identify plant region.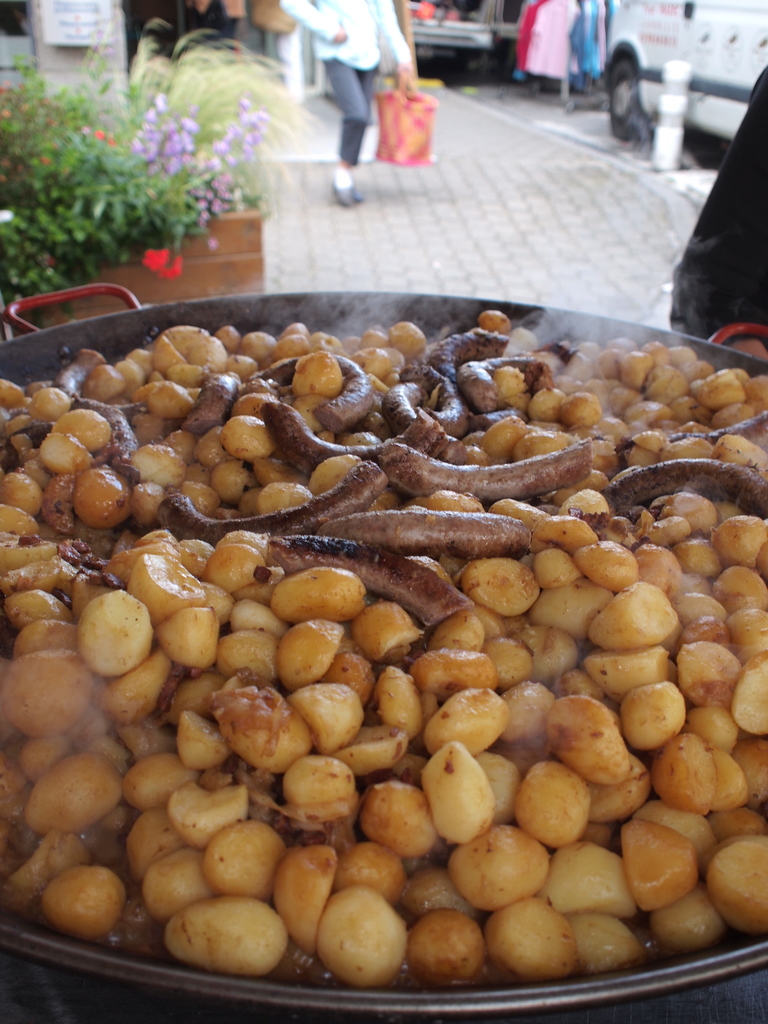
Region: 122,8,267,234.
